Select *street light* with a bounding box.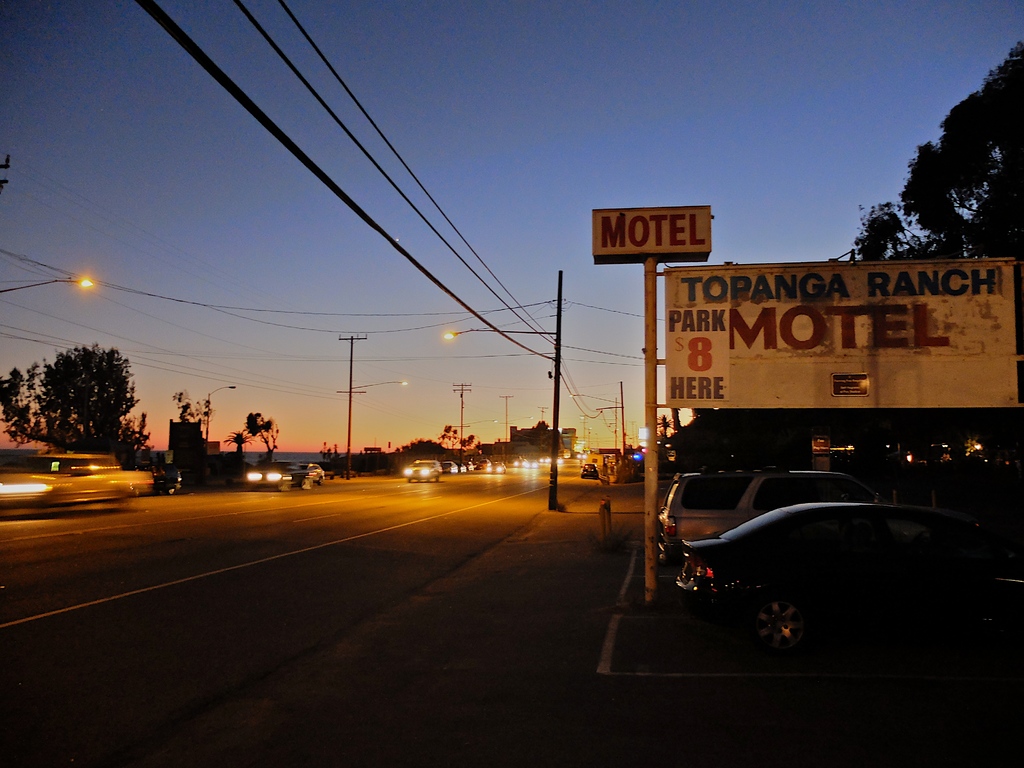
(503,412,536,458).
